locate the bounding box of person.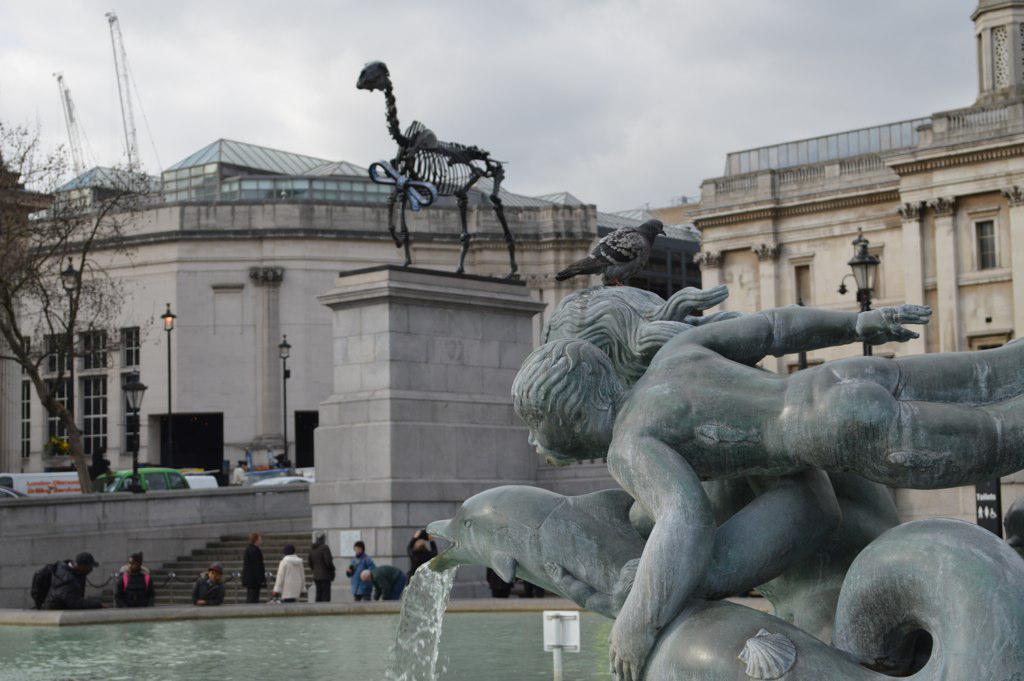
Bounding box: 267,541,309,605.
